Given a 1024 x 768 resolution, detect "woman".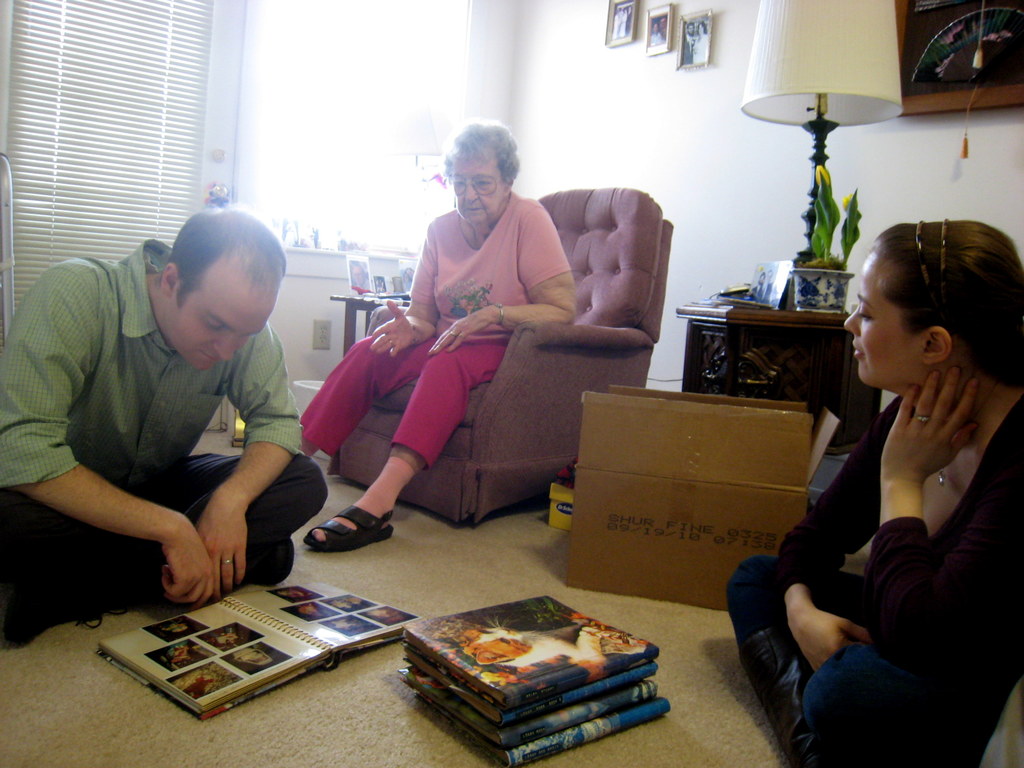
(766, 188, 1020, 738).
